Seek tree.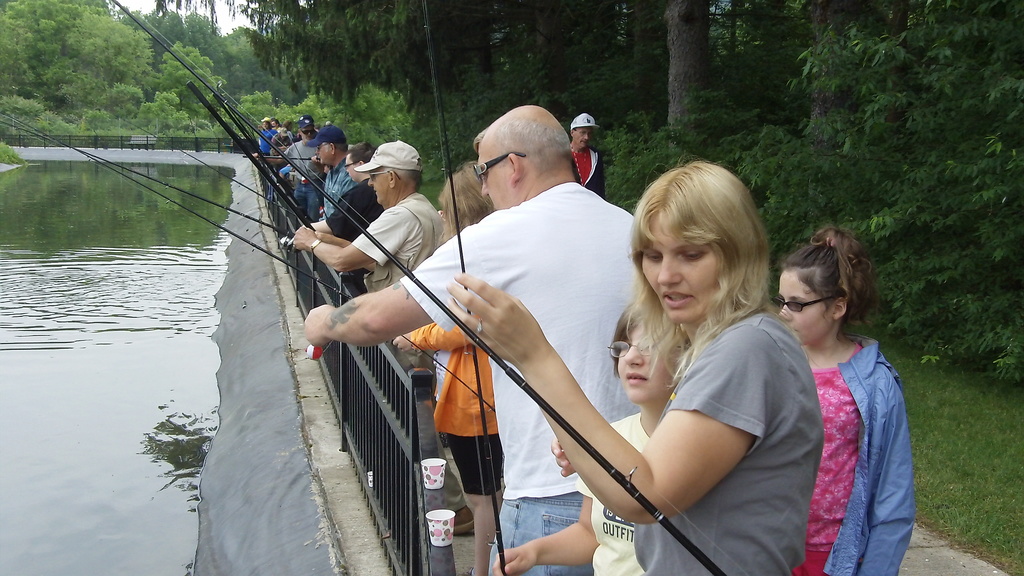
region(144, 29, 241, 142).
